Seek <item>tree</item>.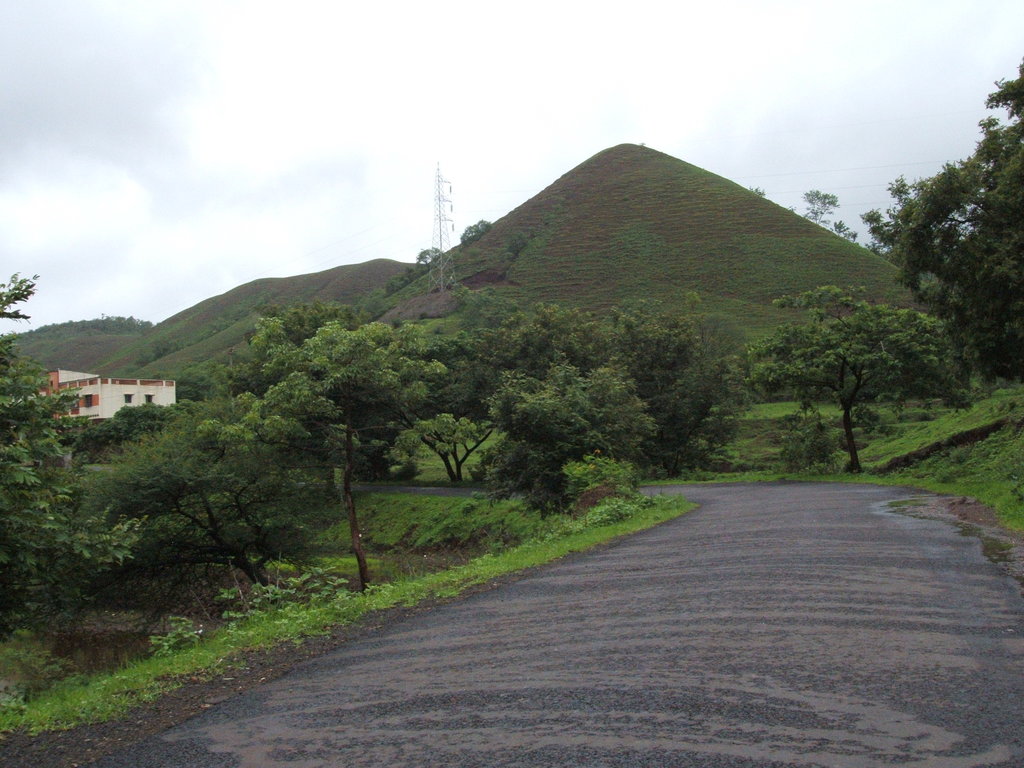
(456,218,493,242).
